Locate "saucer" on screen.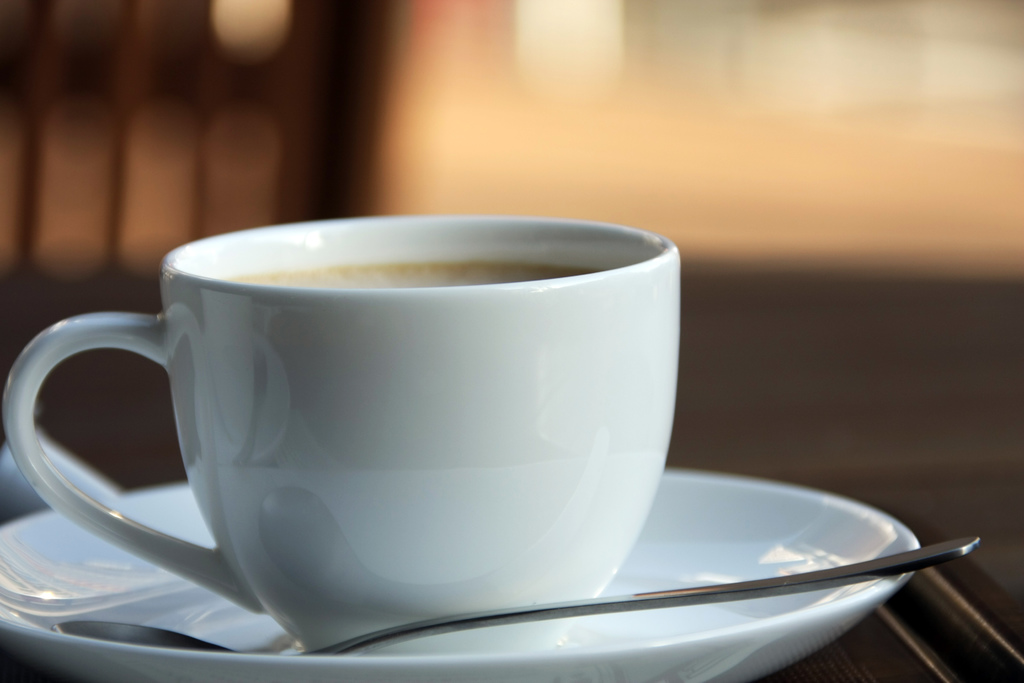
On screen at x1=0, y1=465, x2=922, y2=682.
